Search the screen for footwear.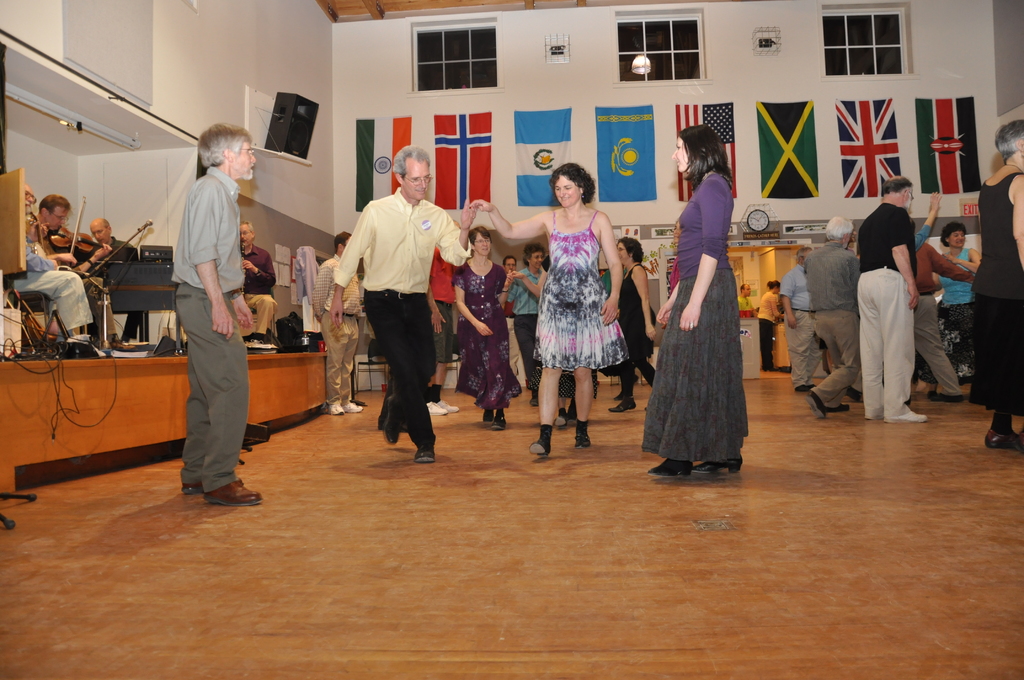
Found at bbox=[807, 387, 828, 419].
